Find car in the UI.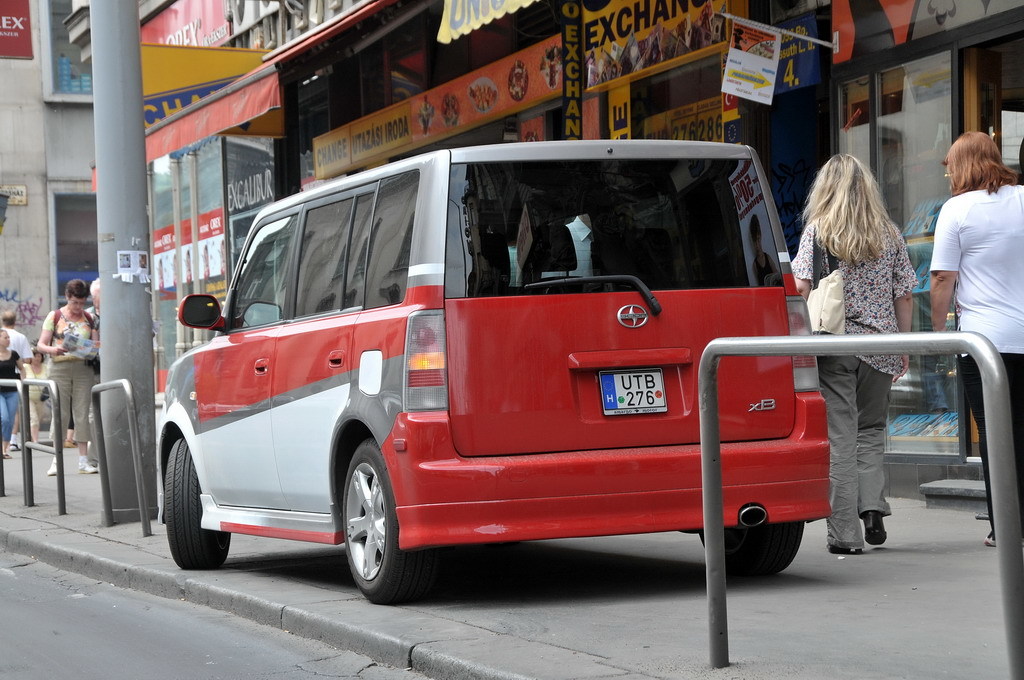
UI element at 178,127,841,620.
